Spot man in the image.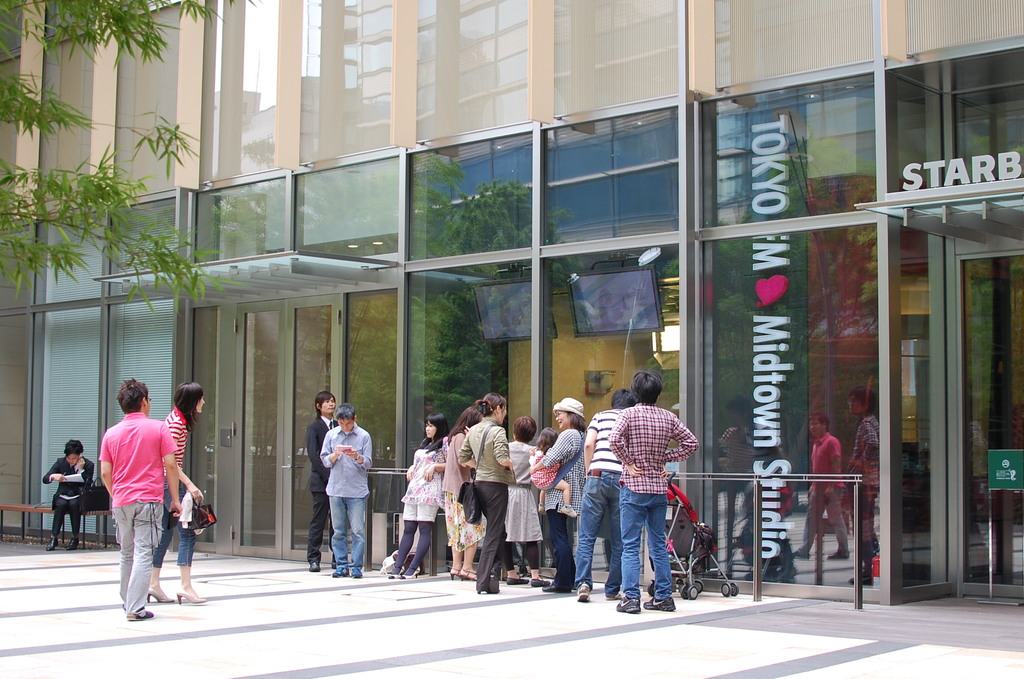
man found at Rect(302, 390, 342, 575).
